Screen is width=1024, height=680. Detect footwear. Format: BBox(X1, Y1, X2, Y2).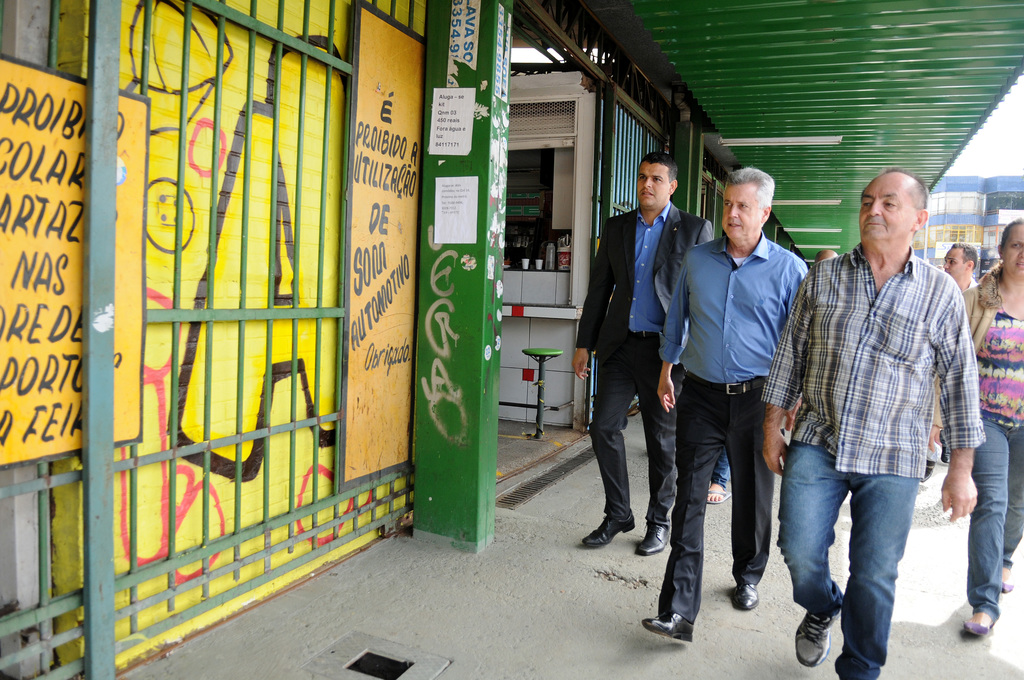
BBox(993, 560, 1016, 594).
